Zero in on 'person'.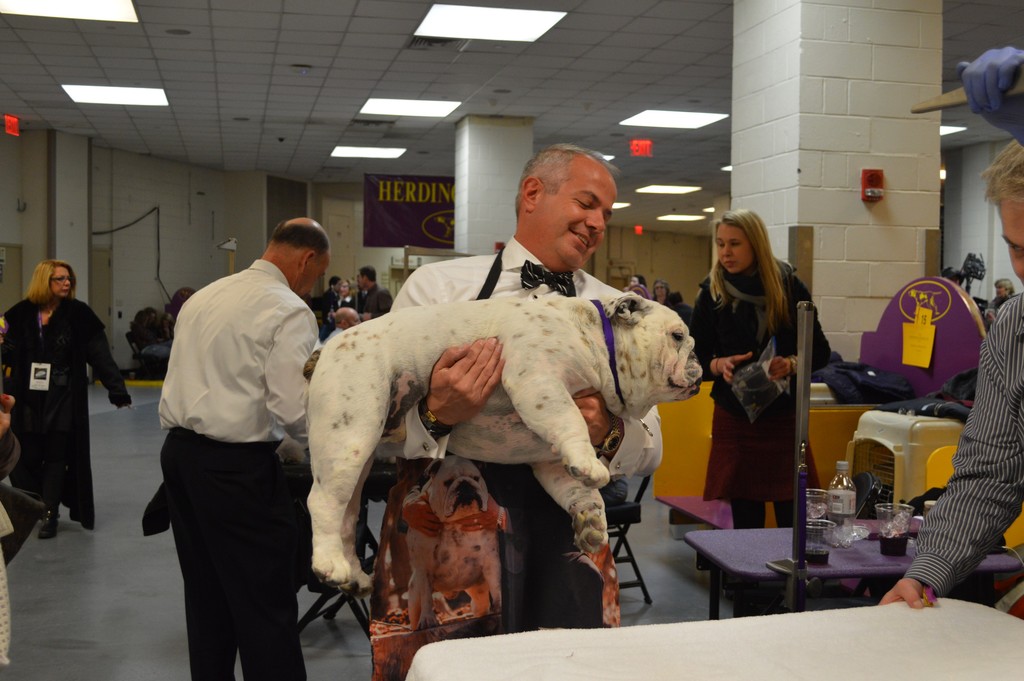
Zeroed in: left=349, top=266, right=393, bottom=311.
